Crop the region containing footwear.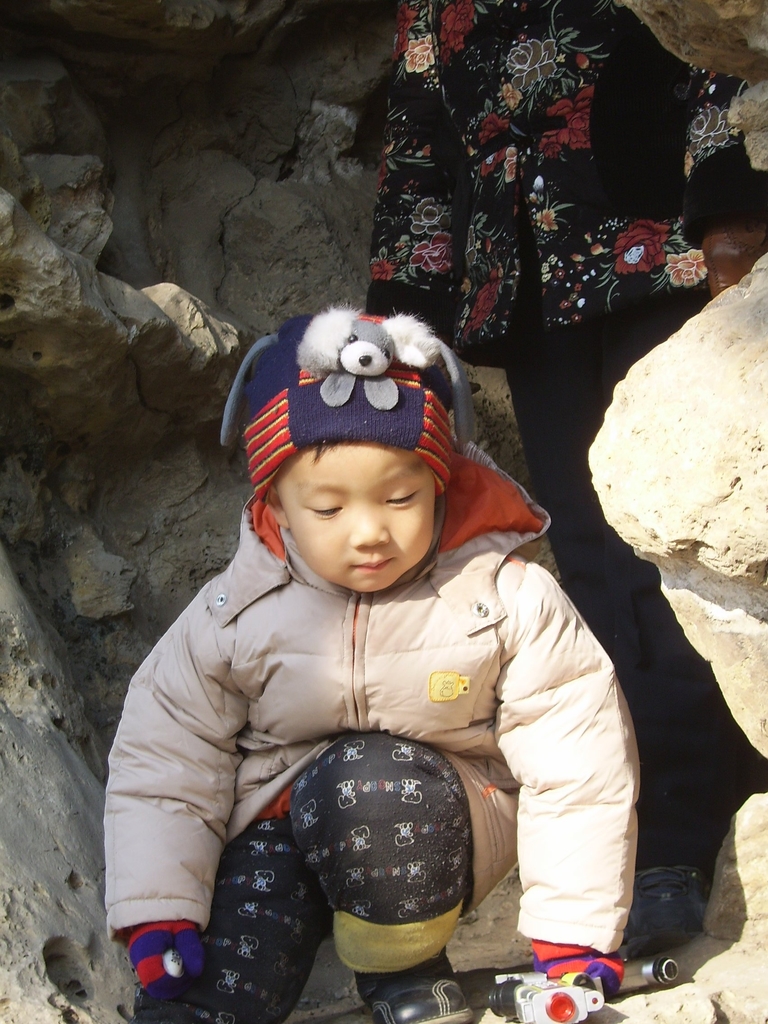
Crop region: (350, 949, 476, 1023).
